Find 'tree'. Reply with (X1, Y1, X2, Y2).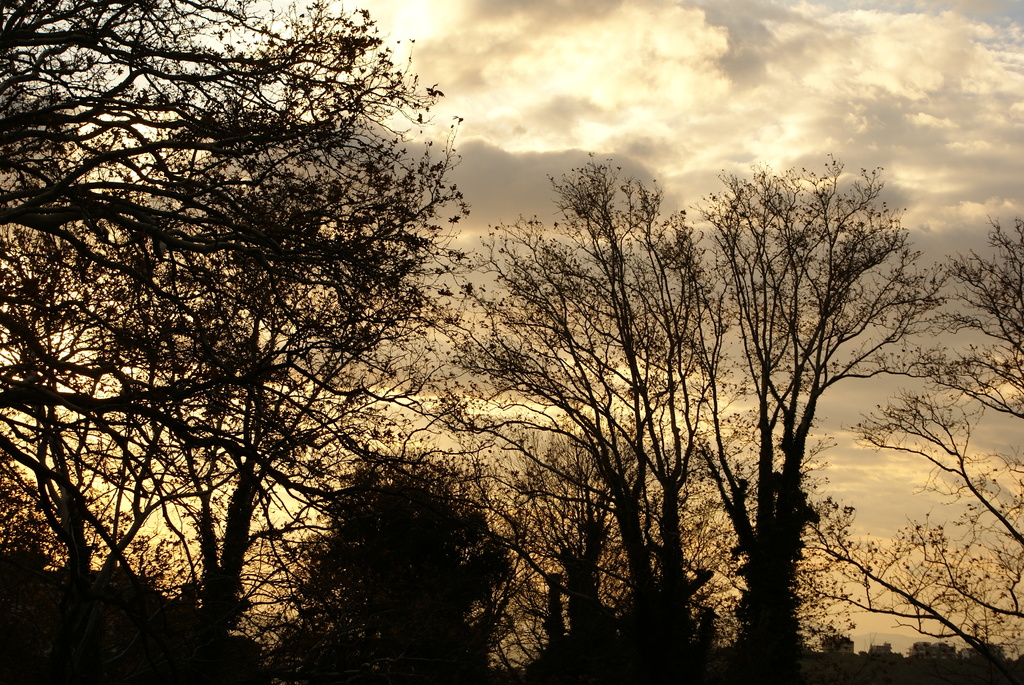
(921, 205, 1023, 684).
